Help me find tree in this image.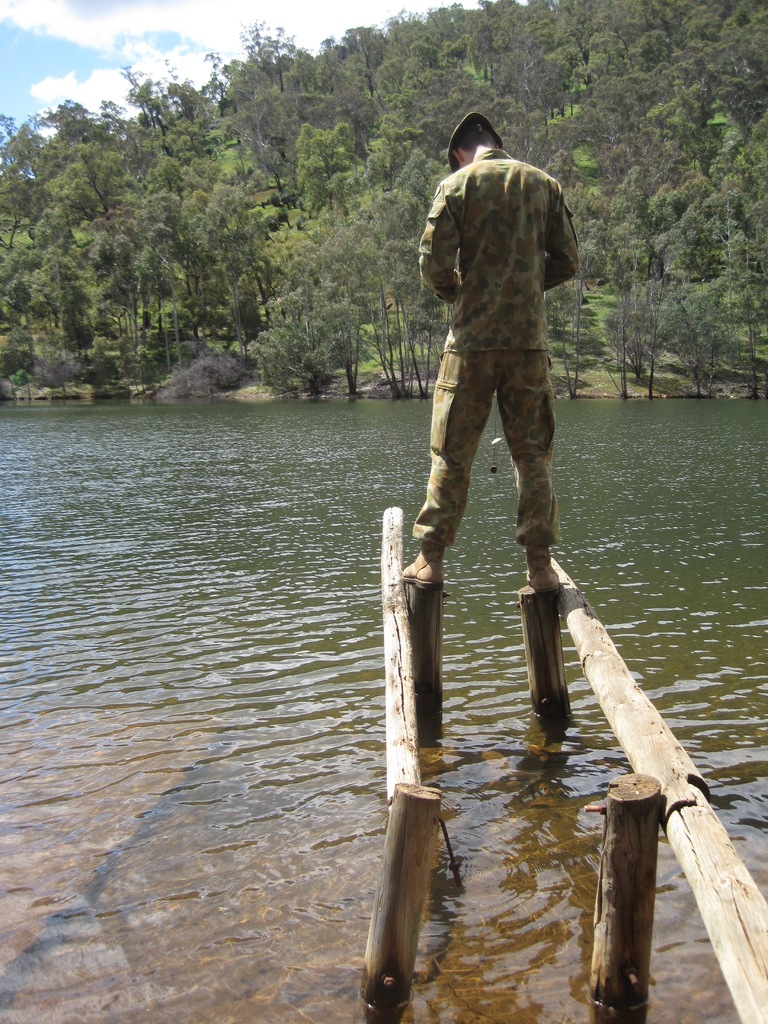
Found it: {"left": 143, "top": 149, "right": 214, "bottom": 366}.
